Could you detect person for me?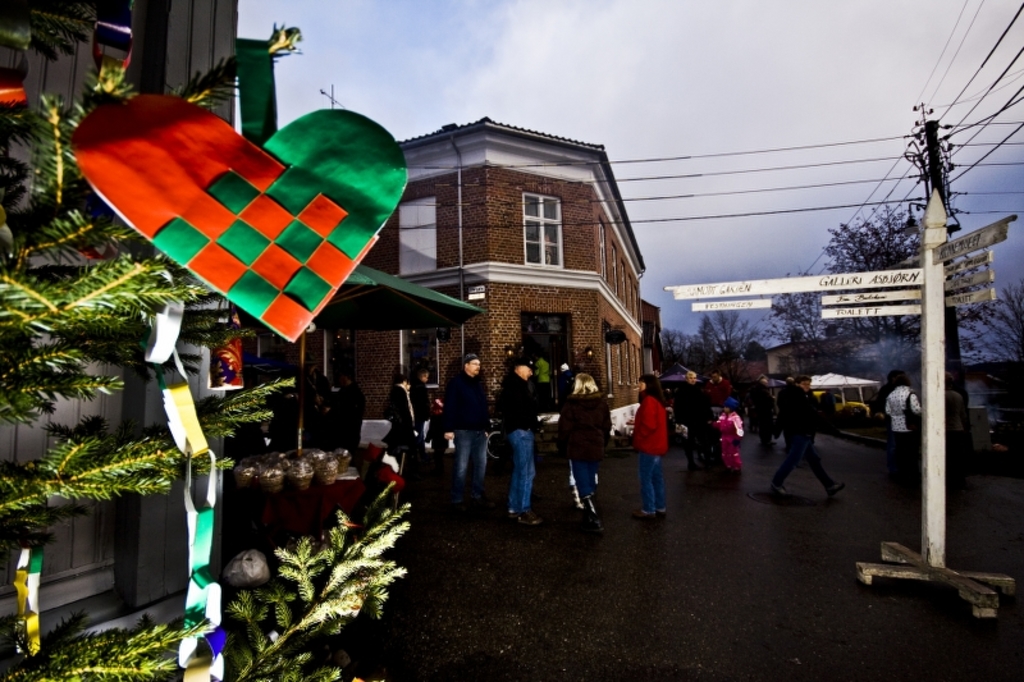
Detection result: BBox(870, 371, 896, 471).
